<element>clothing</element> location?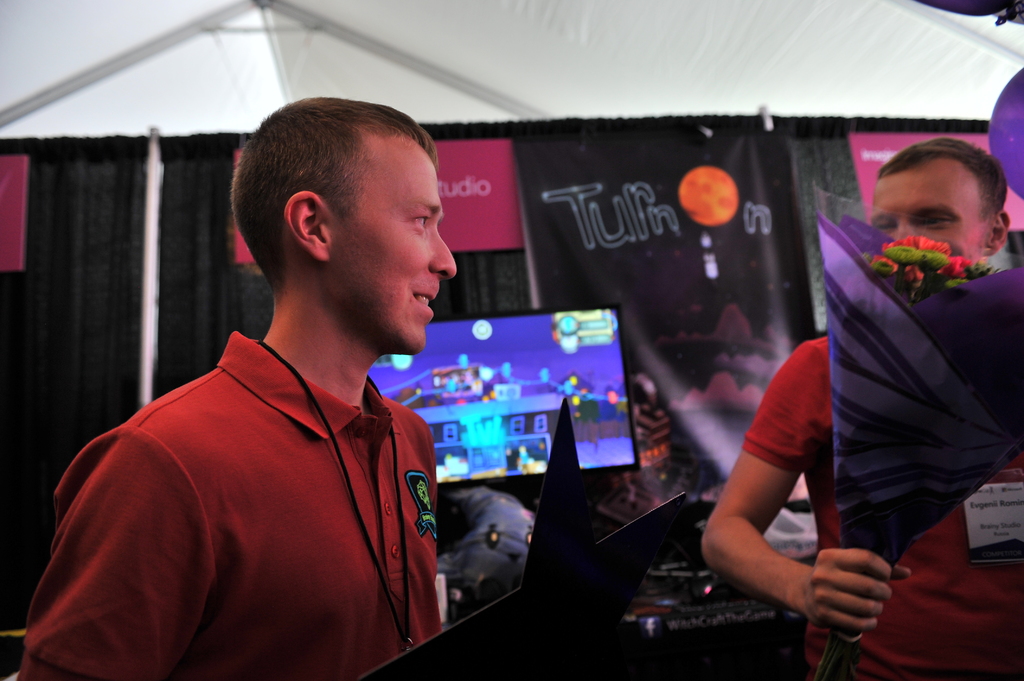
detection(735, 334, 1019, 680)
